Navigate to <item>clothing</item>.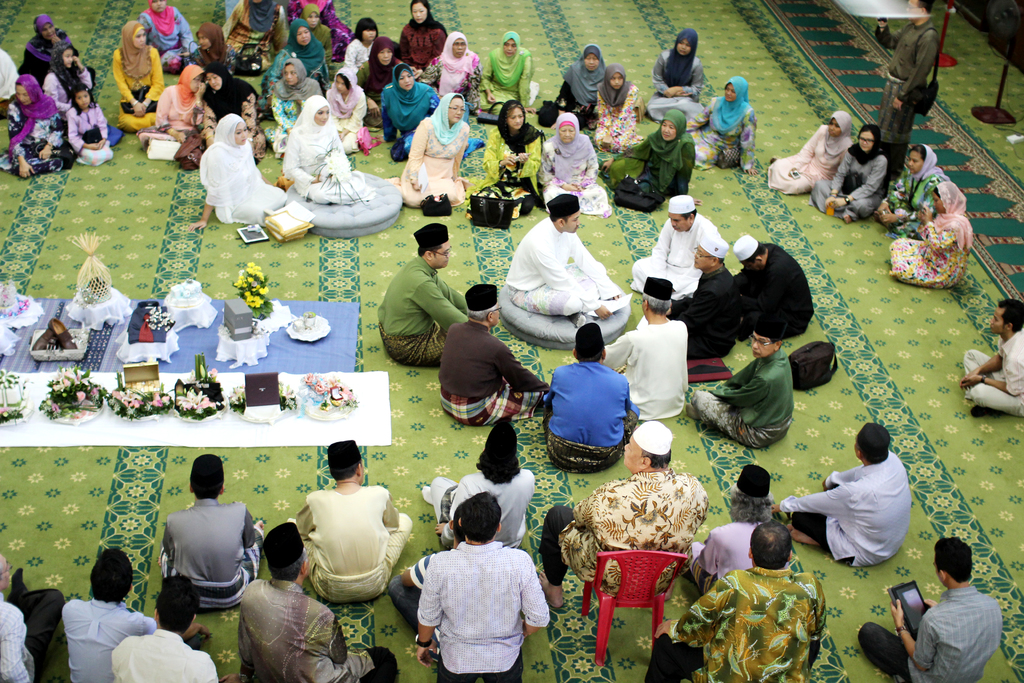
Navigation target: {"left": 854, "top": 584, "right": 1003, "bottom": 682}.
